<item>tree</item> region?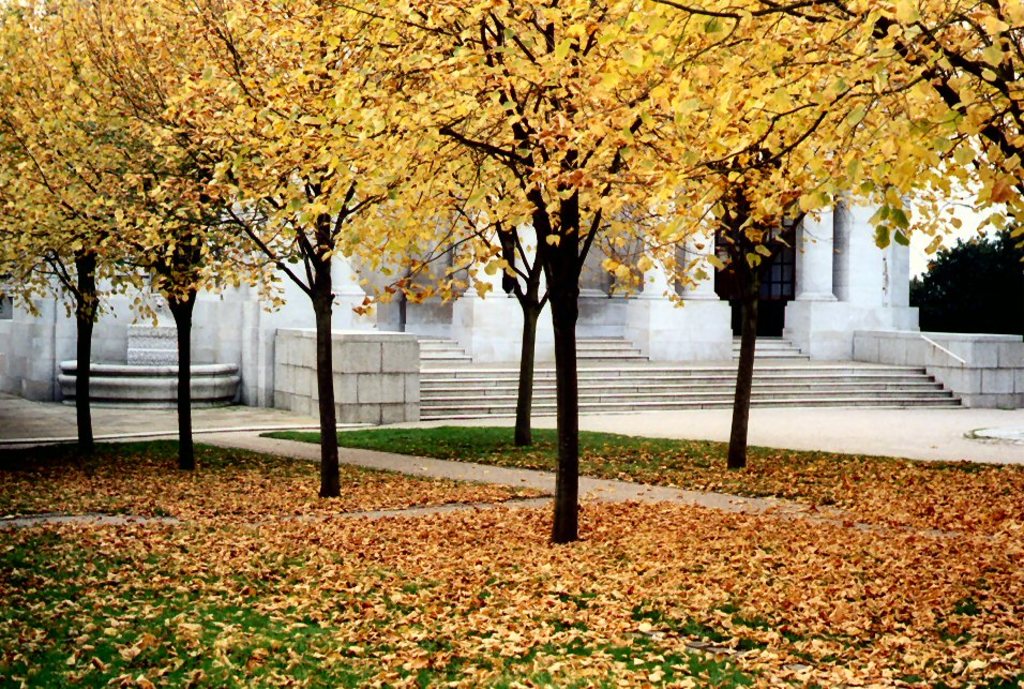
crop(693, 0, 1023, 497)
